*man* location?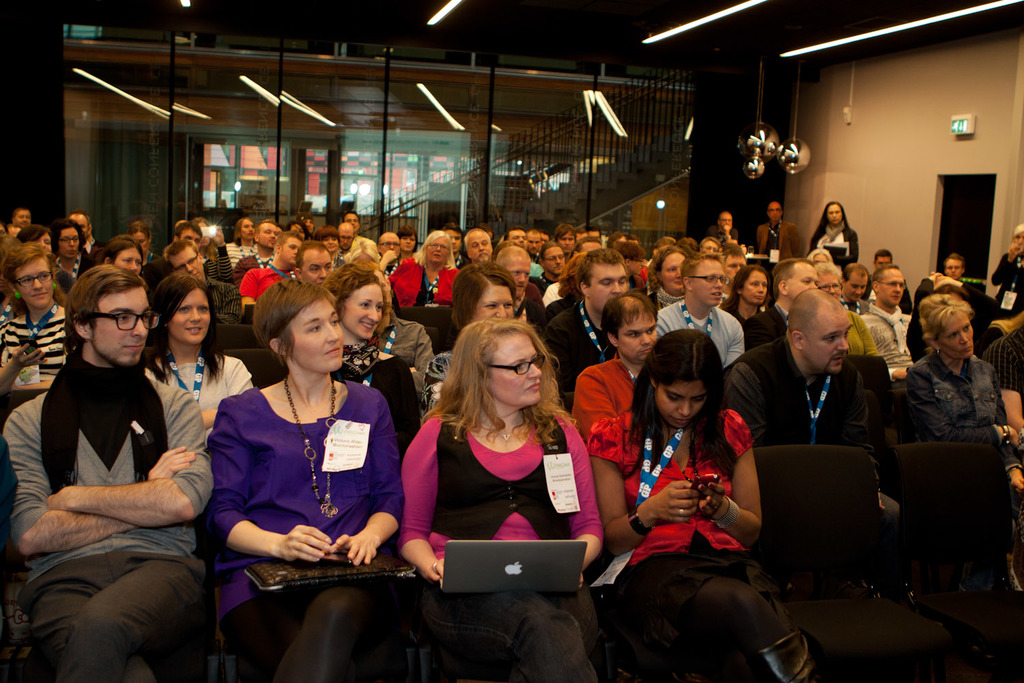
944/253/965/282
